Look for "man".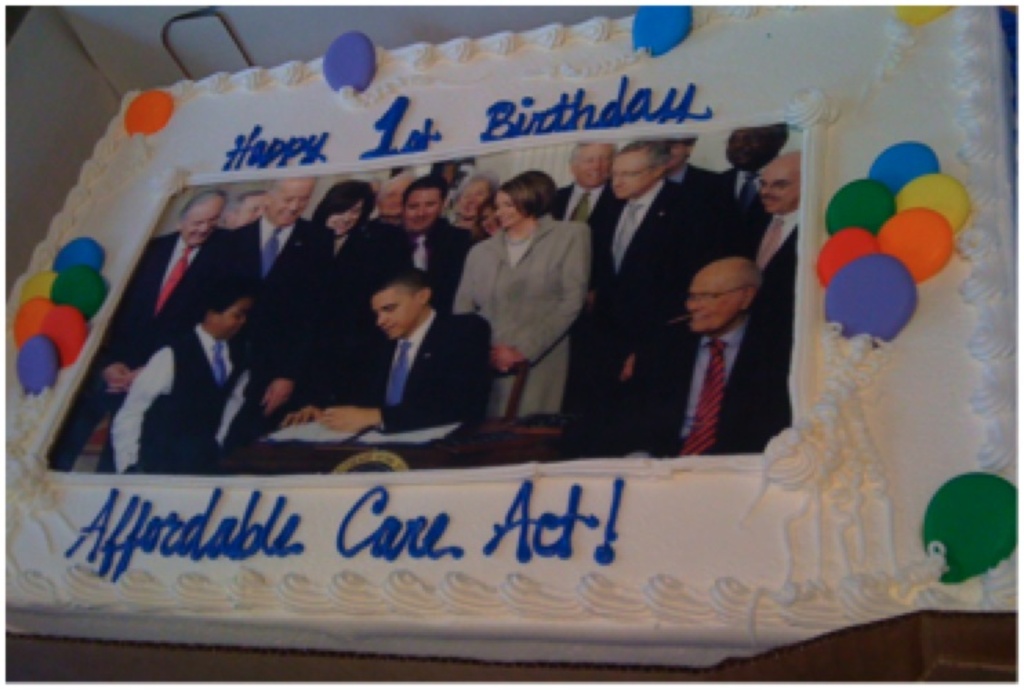
Found: Rect(638, 262, 791, 460).
